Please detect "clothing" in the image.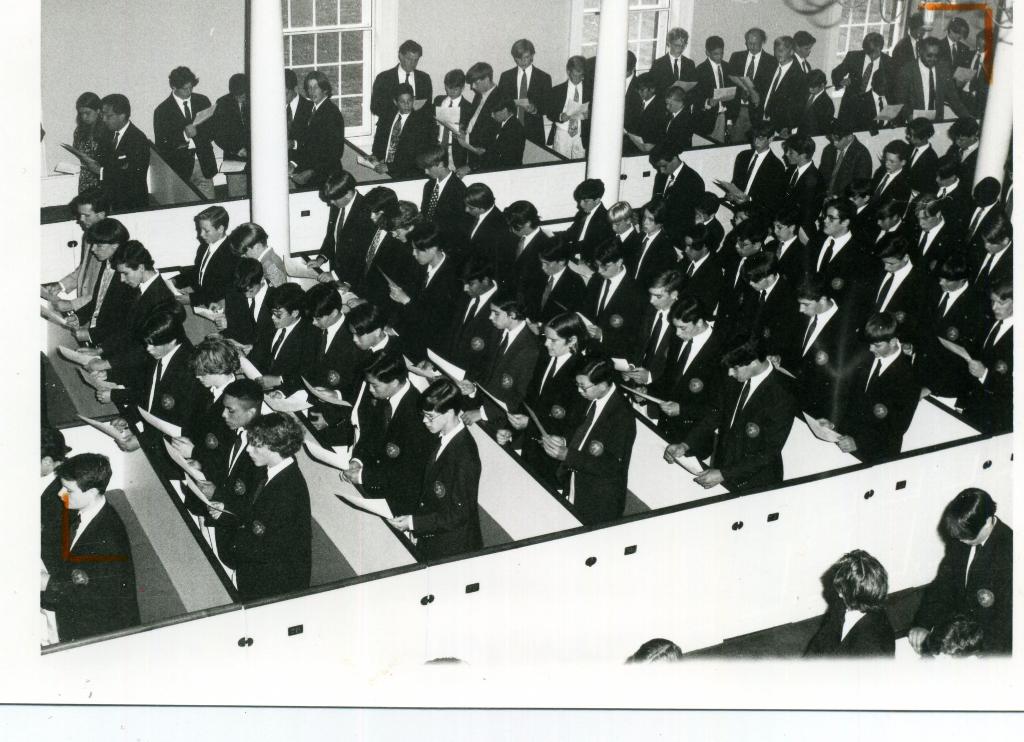
region(802, 597, 898, 659).
